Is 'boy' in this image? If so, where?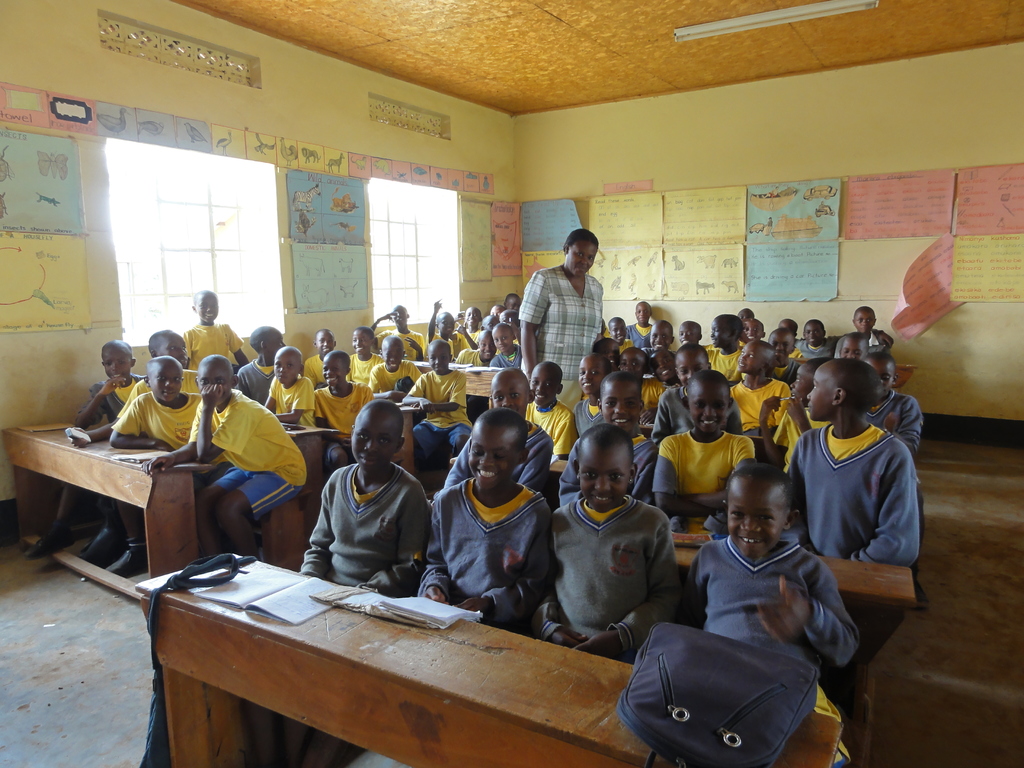
Yes, at rect(370, 340, 427, 394).
